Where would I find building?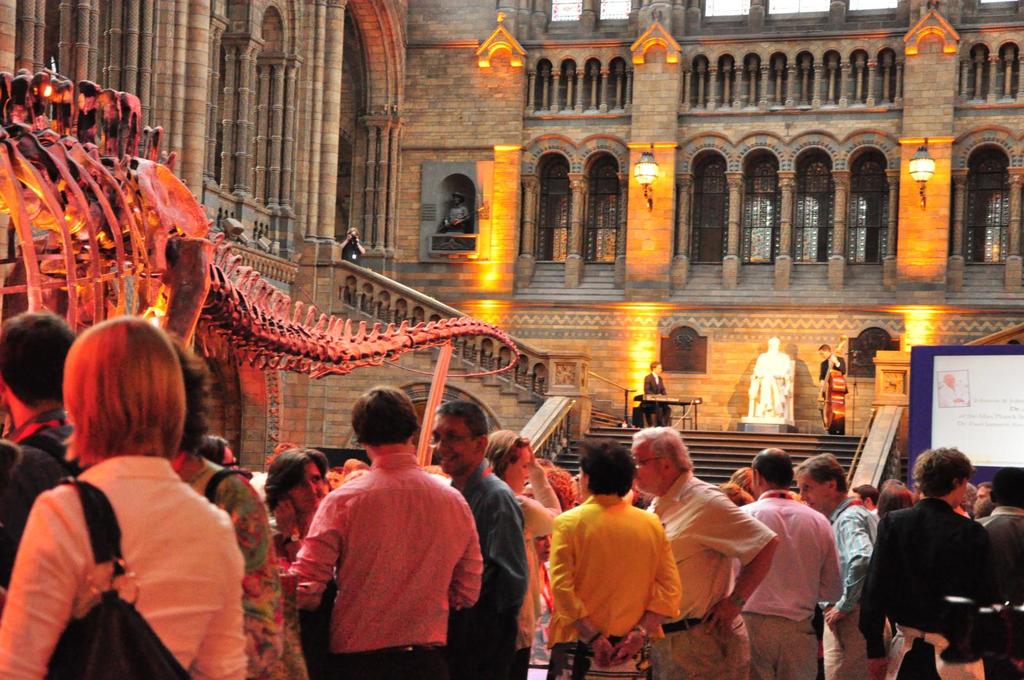
At box(0, 0, 1023, 484).
